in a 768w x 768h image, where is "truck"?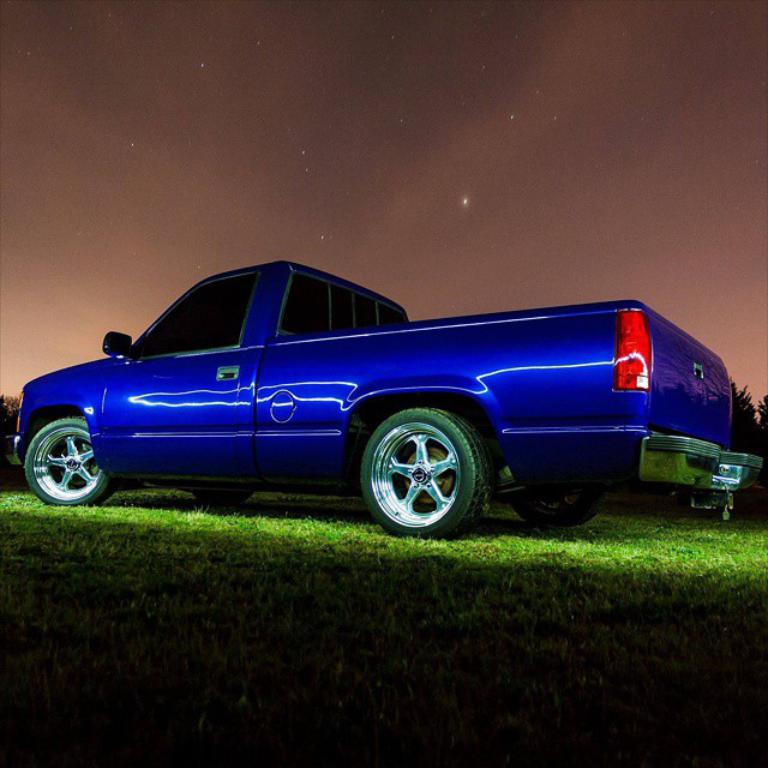
14, 266, 750, 541.
